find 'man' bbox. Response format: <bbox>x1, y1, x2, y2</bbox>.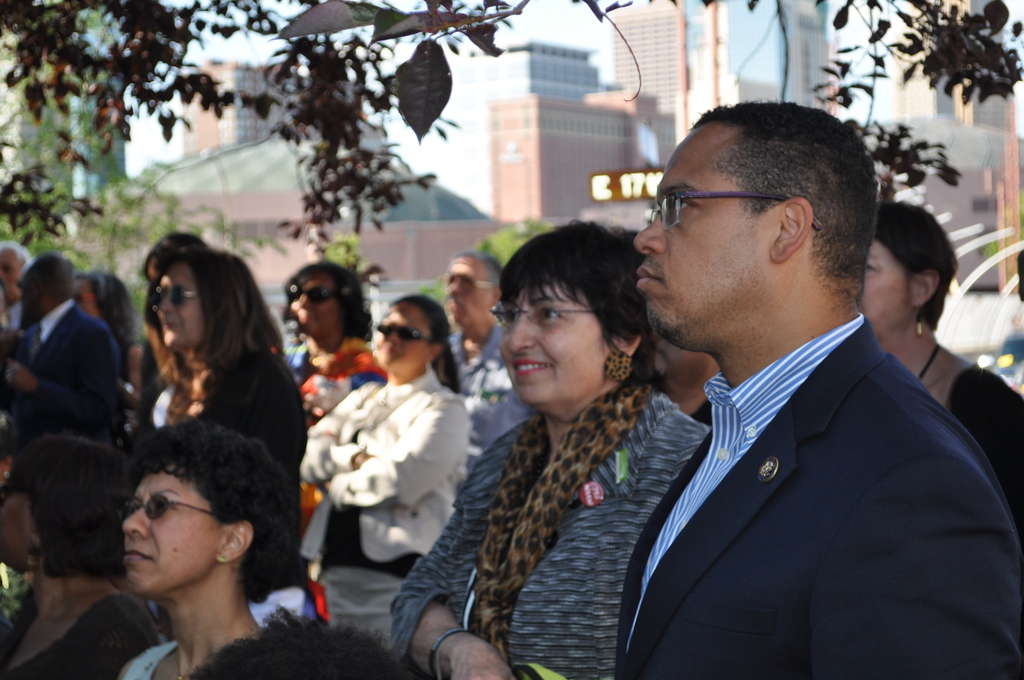
<bbox>0, 242, 39, 339</bbox>.
